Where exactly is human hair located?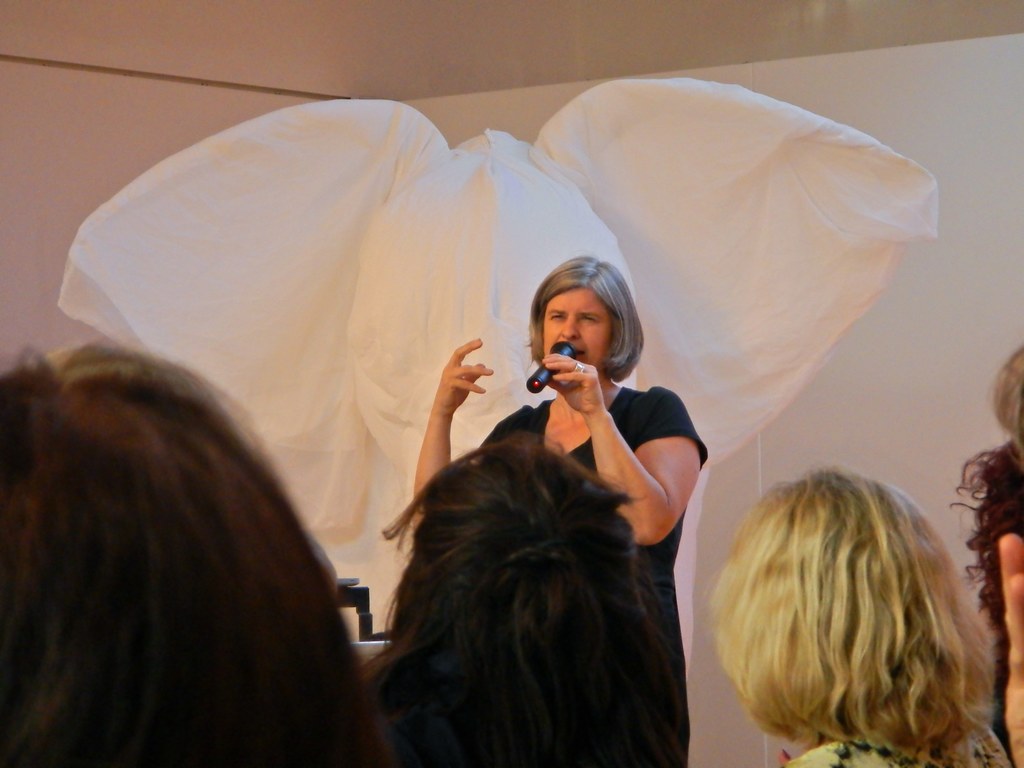
Its bounding box is rect(356, 431, 686, 767).
